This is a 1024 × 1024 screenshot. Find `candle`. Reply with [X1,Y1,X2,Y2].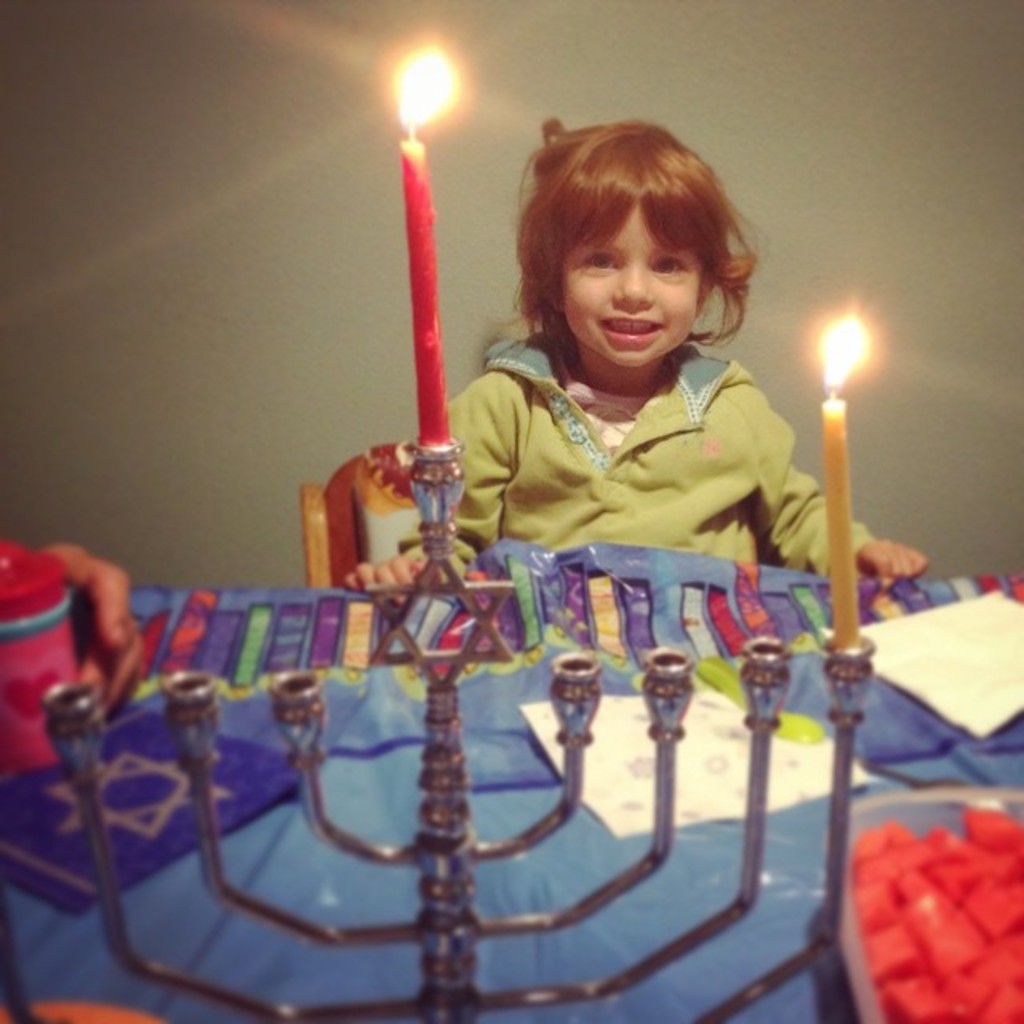
[810,304,874,650].
